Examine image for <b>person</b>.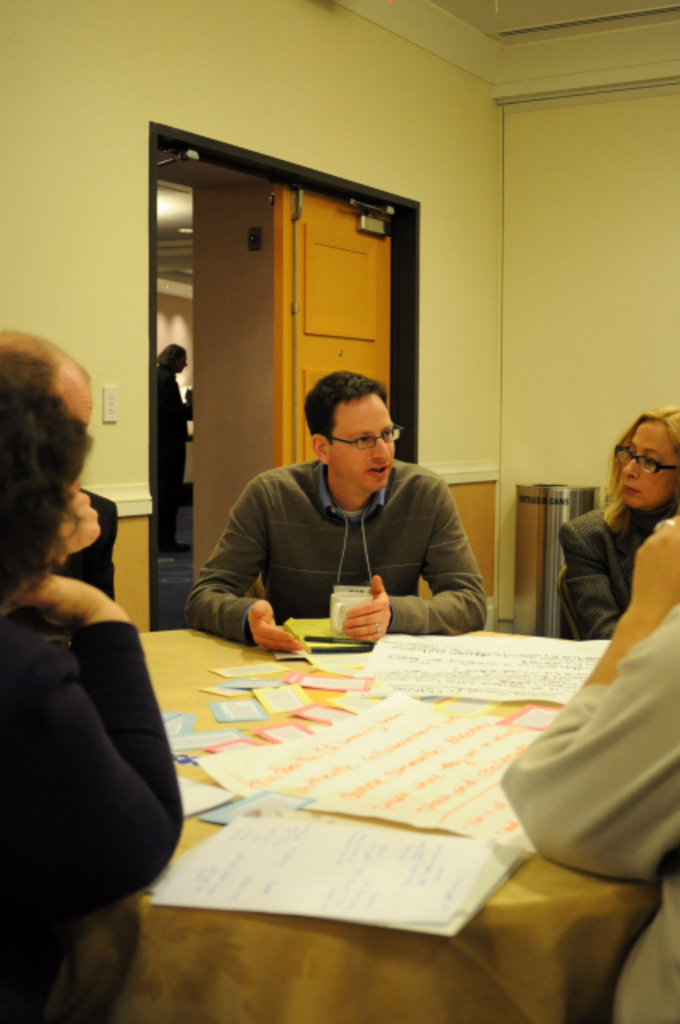
Examination result: x1=557, y1=398, x2=678, y2=630.
